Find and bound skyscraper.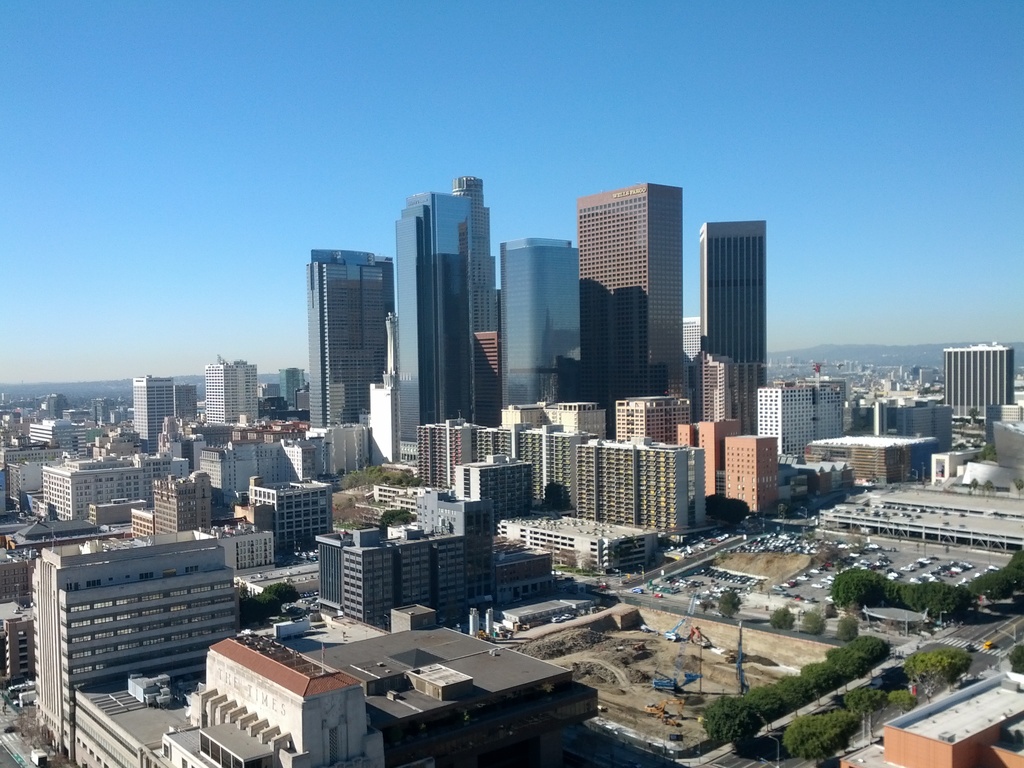
Bound: (890, 405, 950, 472).
